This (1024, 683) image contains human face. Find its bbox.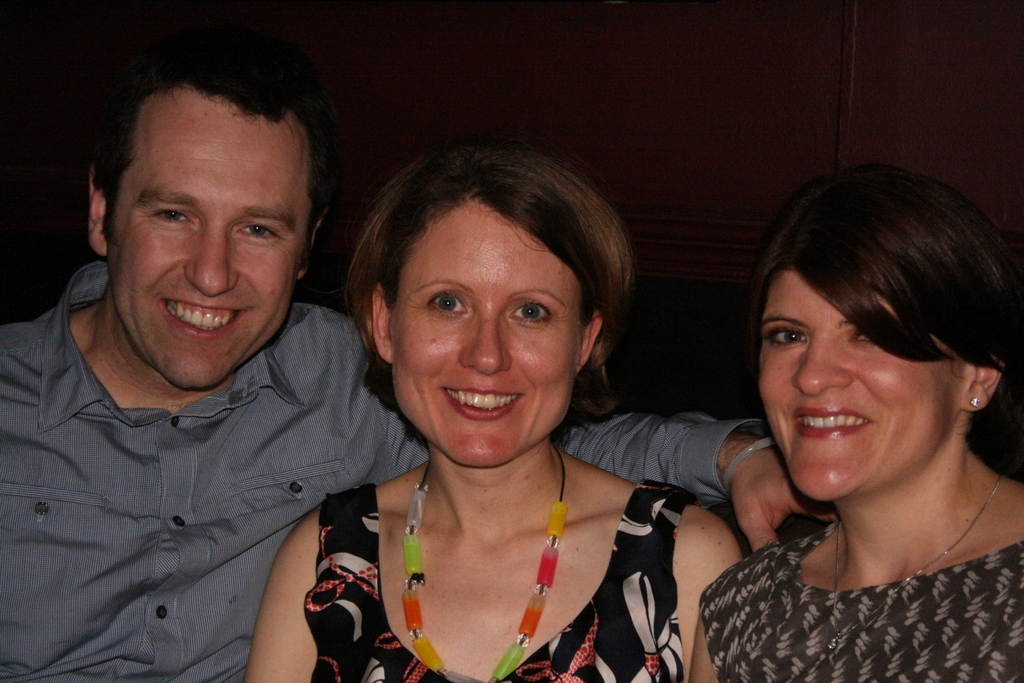
<region>395, 199, 581, 467</region>.
